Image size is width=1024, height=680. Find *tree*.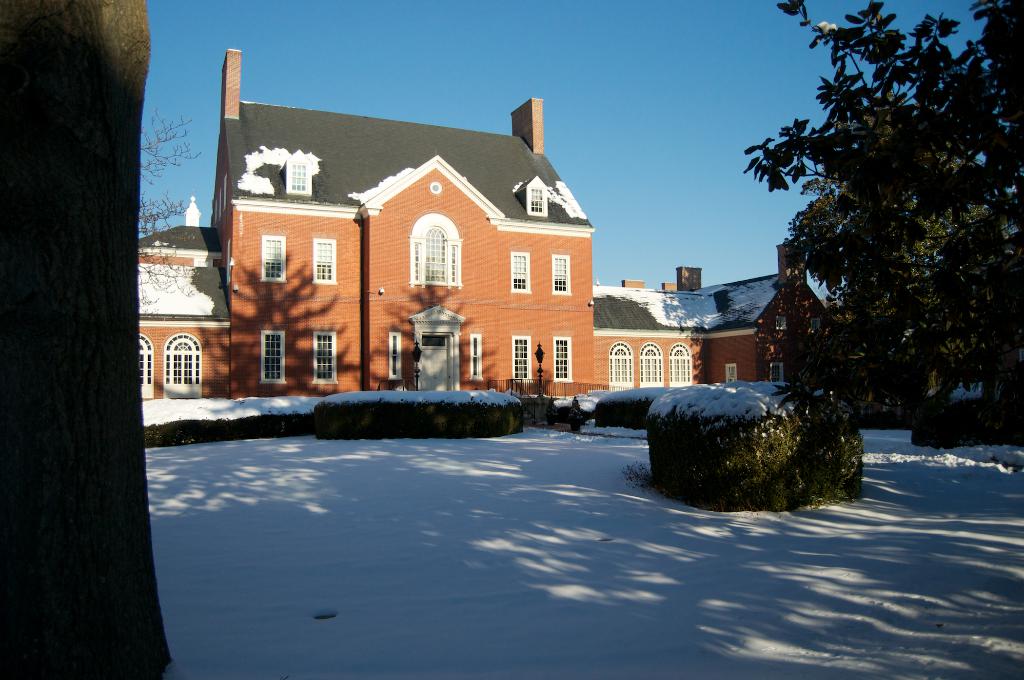
(1,0,173,679).
